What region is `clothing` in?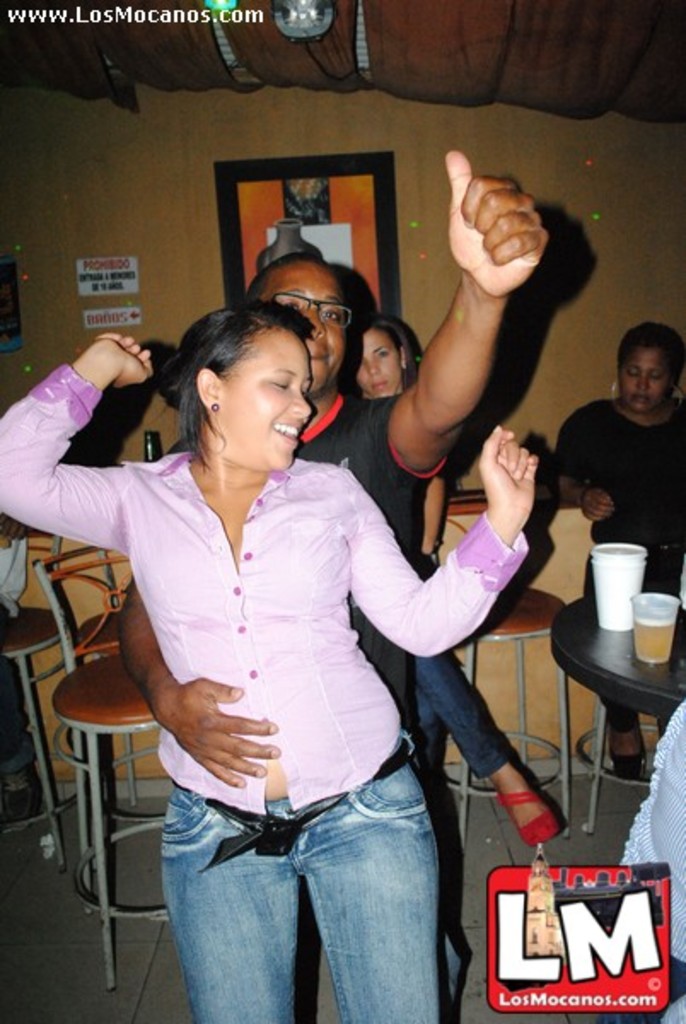
box(623, 703, 684, 1022).
